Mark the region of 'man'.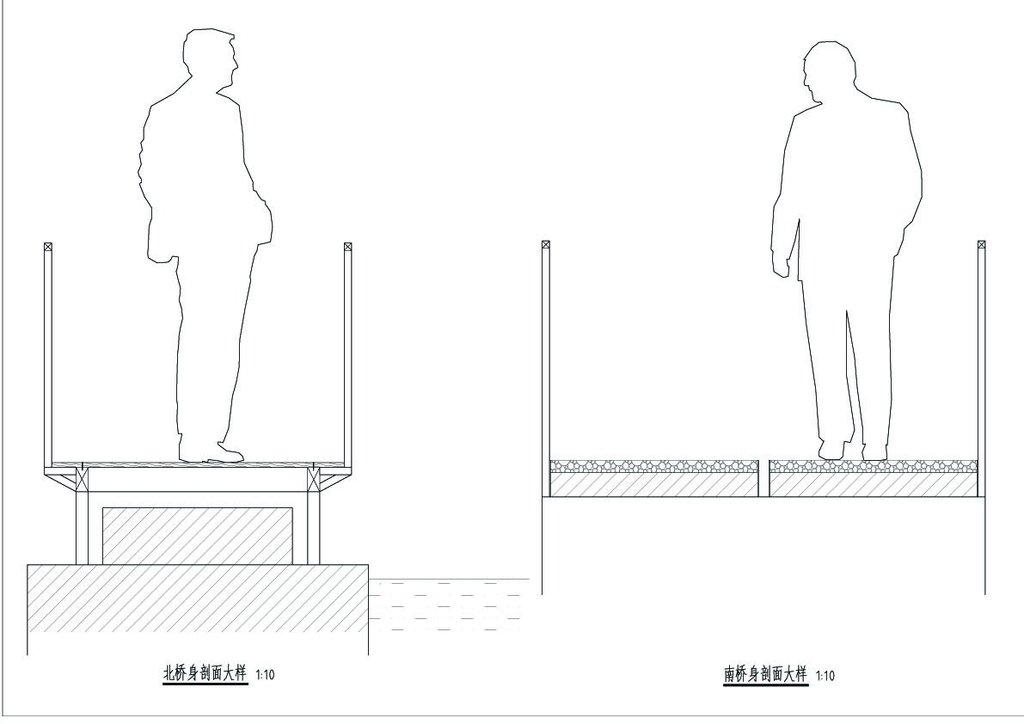
Region: (left=770, top=3, right=938, bottom=493).
